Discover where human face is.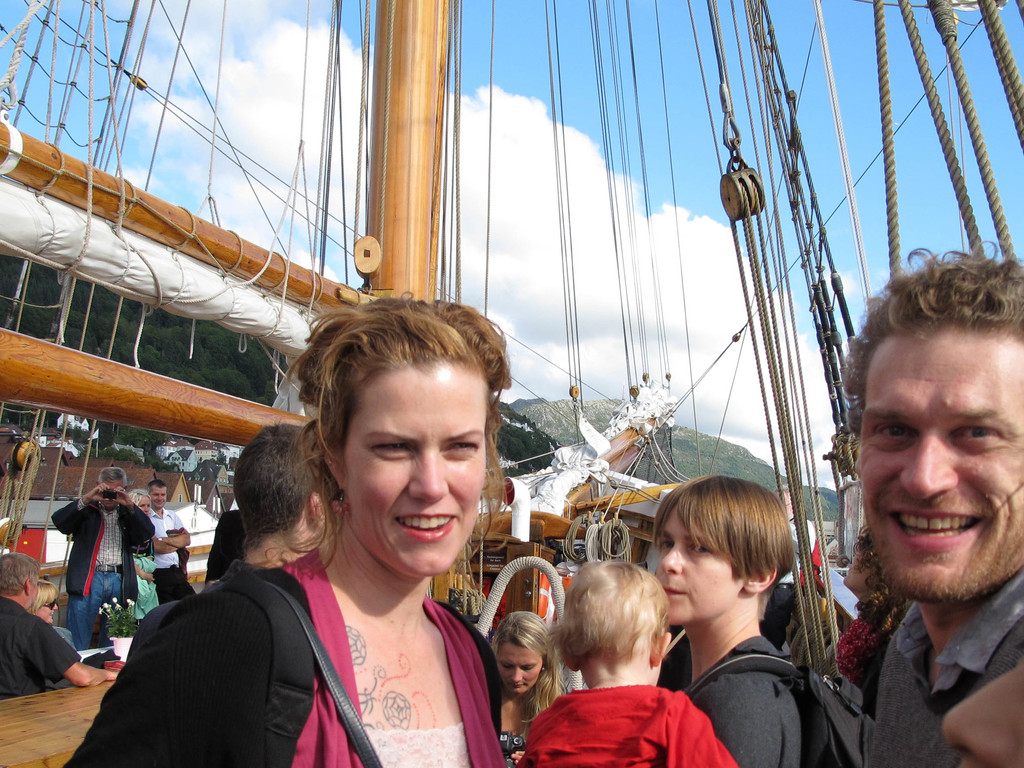
Discovered at [862,323,1023,597].
